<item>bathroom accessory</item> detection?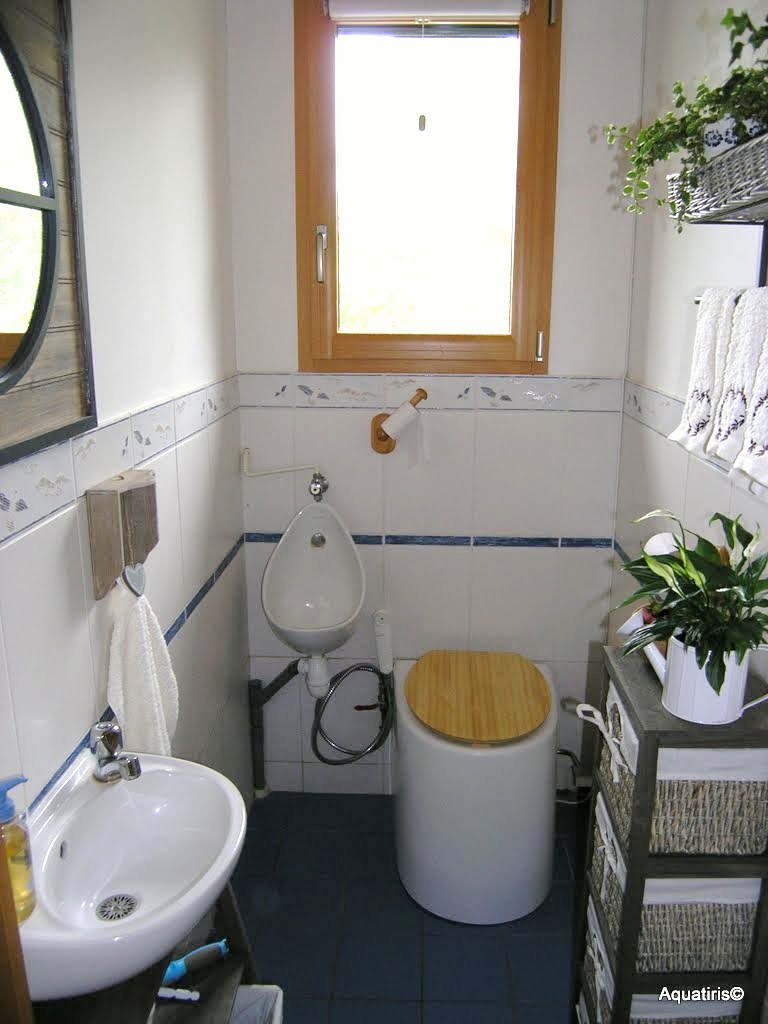
[left=310, top=471, right=333, bottom=503]
